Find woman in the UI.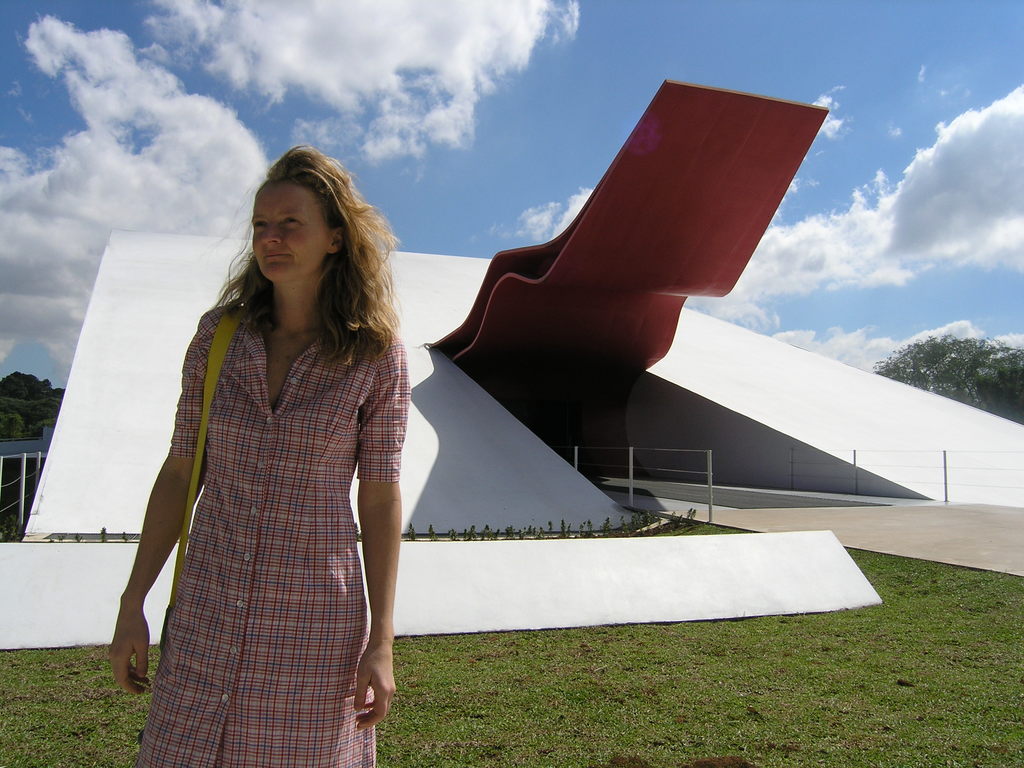
UI element at bbox=[104, 120, 407, 767].
